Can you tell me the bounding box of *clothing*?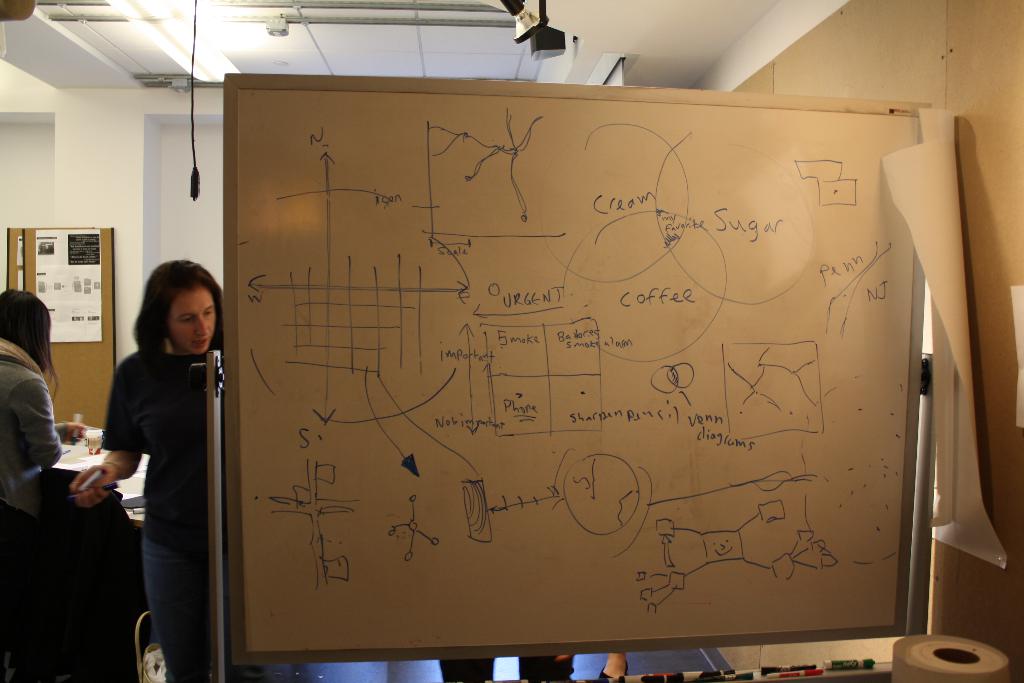
bbox=(0, 340, 64, 682).
